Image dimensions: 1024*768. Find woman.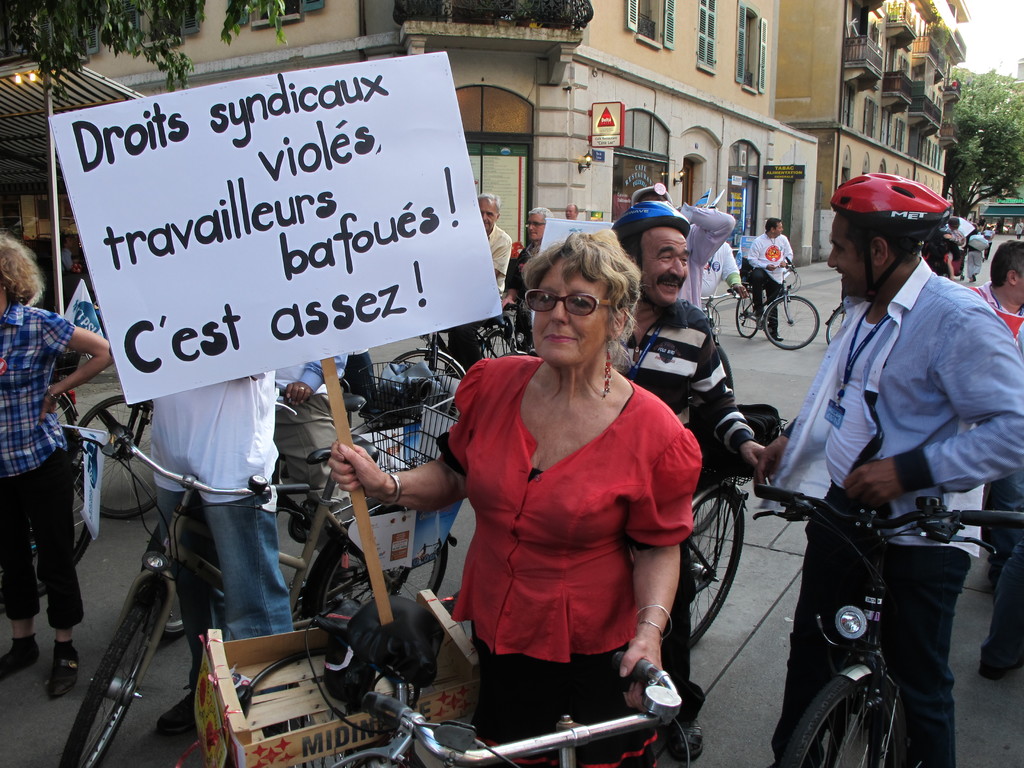
(left=435, top=222, right=703, bottom=746).
